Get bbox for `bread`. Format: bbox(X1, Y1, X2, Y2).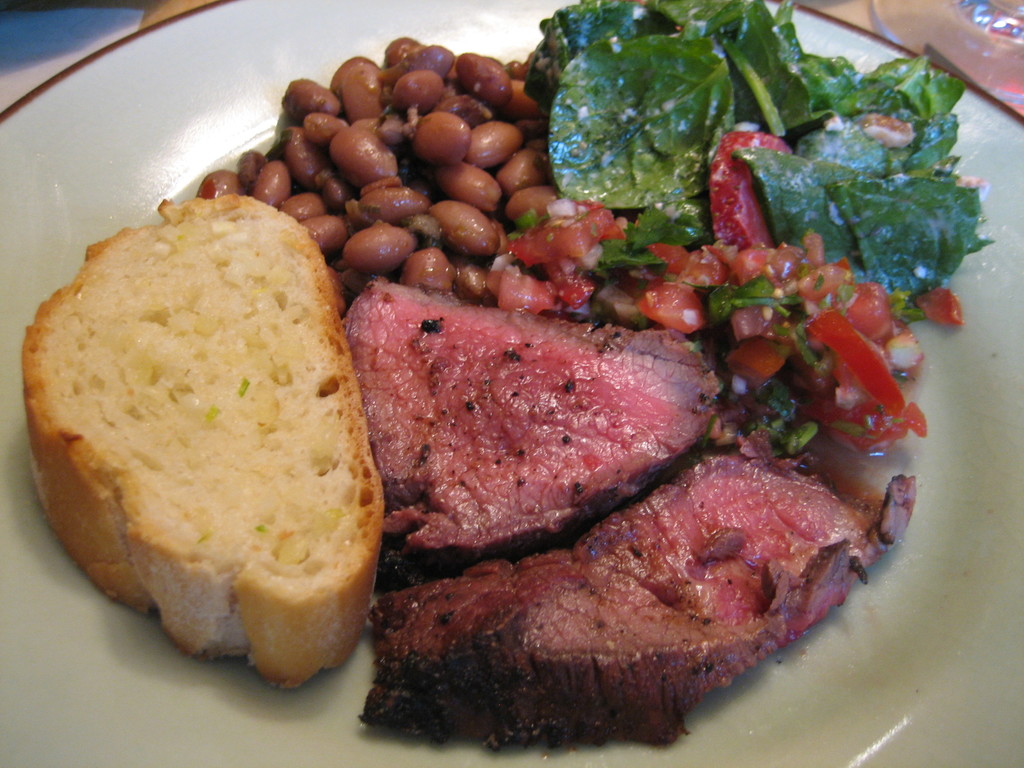
bbox(28, 188, 383, 676).
